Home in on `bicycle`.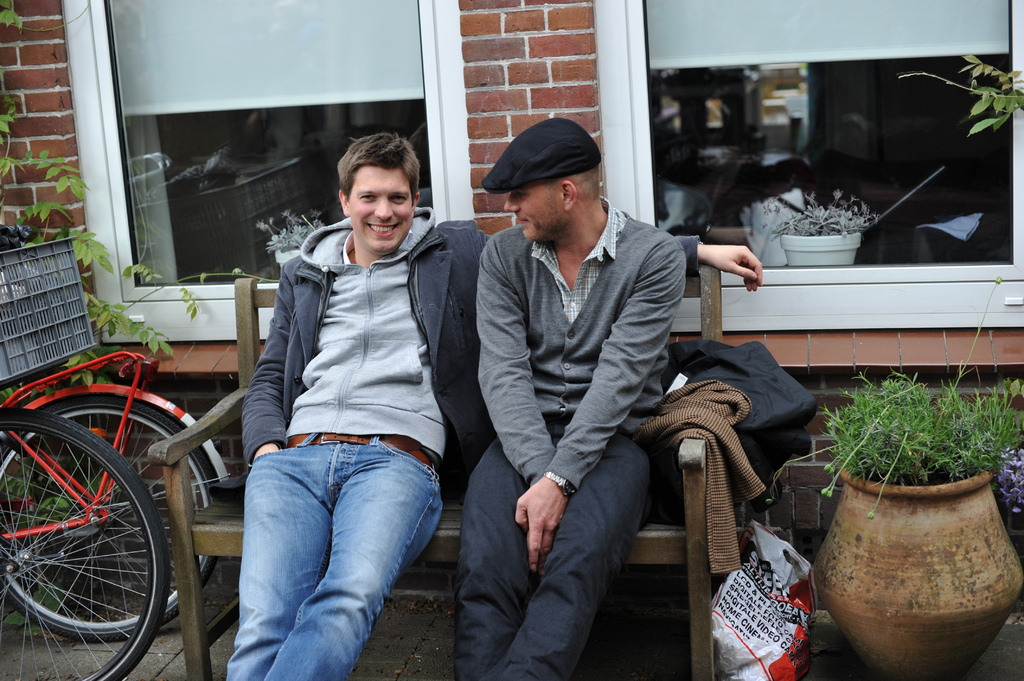
Homed in at {"x1": 0, "y1": 351, "x2": 225, "y2": 650}.
